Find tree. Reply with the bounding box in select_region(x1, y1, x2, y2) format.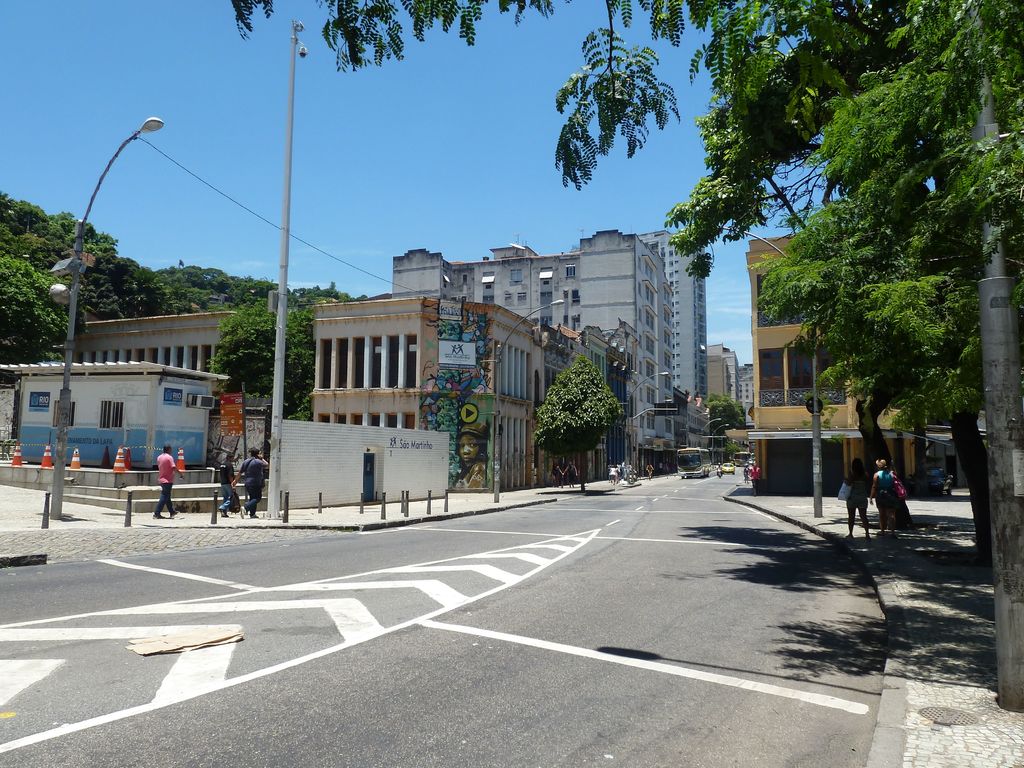
select_region(208, 307, 335, 424).
